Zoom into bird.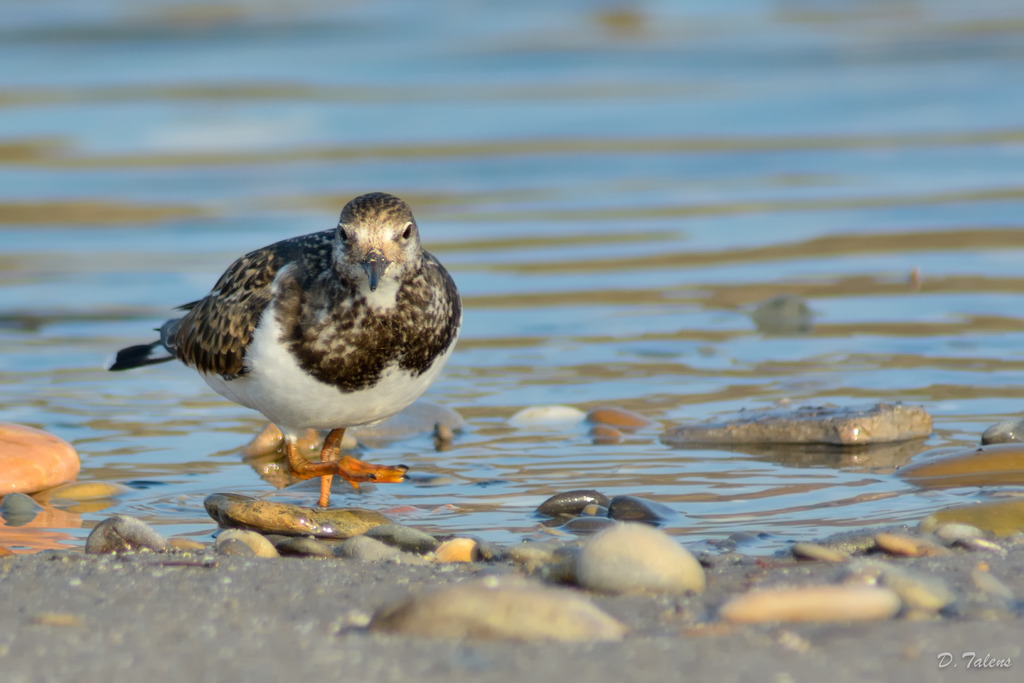
Zoom target: Rect(100, 195, 466, 514).
